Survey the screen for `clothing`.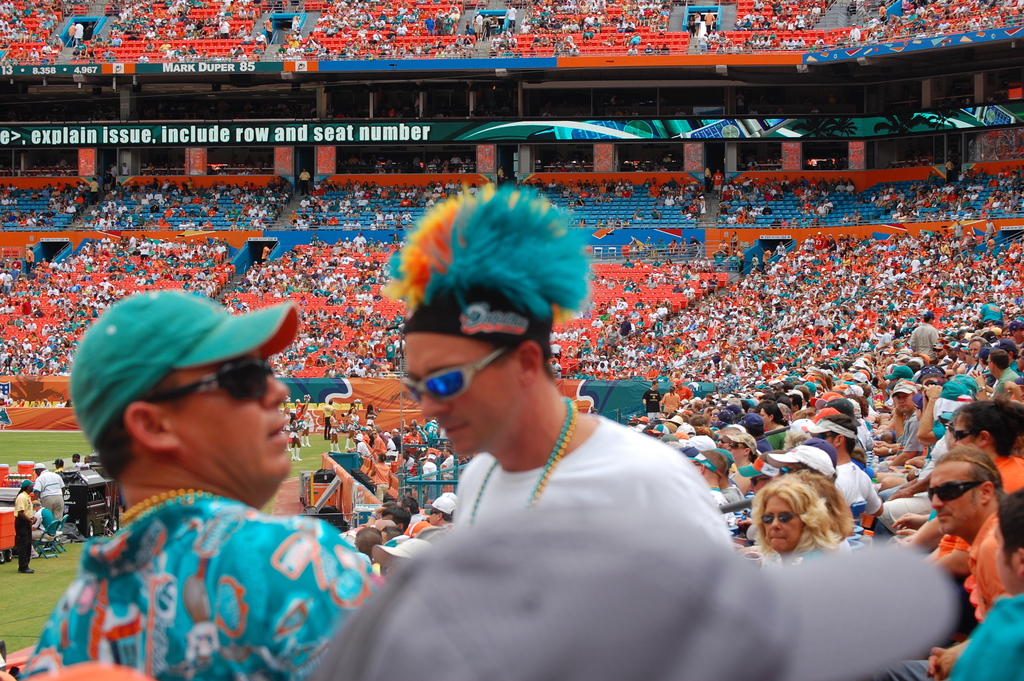
Survey found: rect(205, 207, 216, 220).
